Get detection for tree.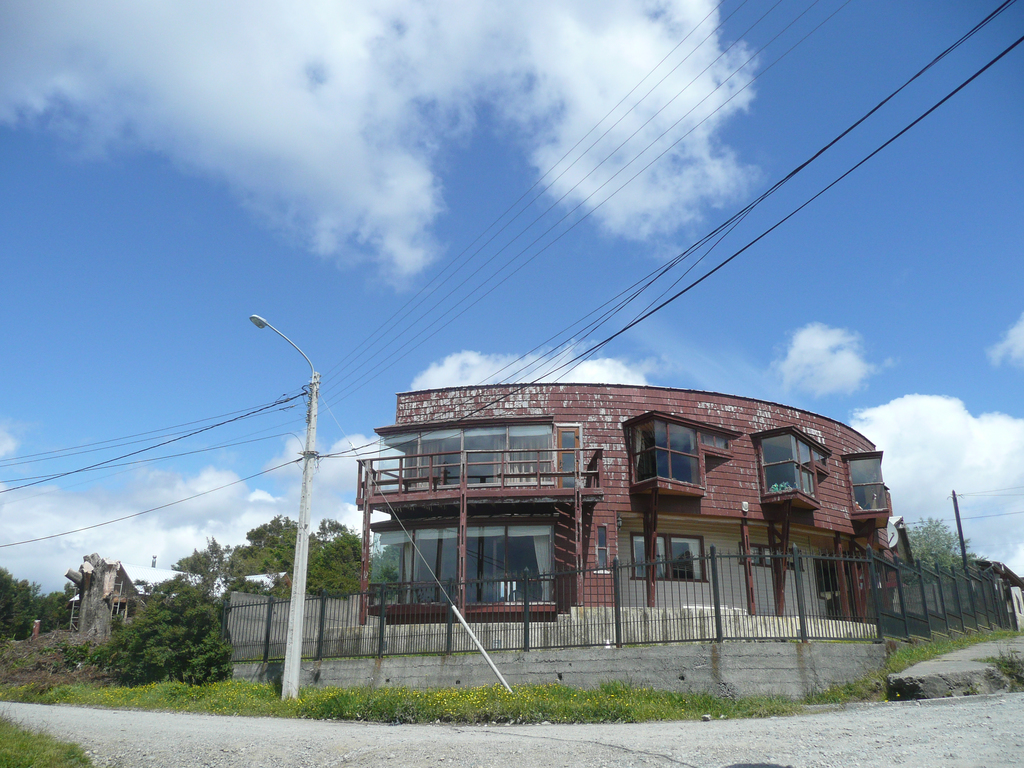
Detection: (891, 520, 970, 588).
